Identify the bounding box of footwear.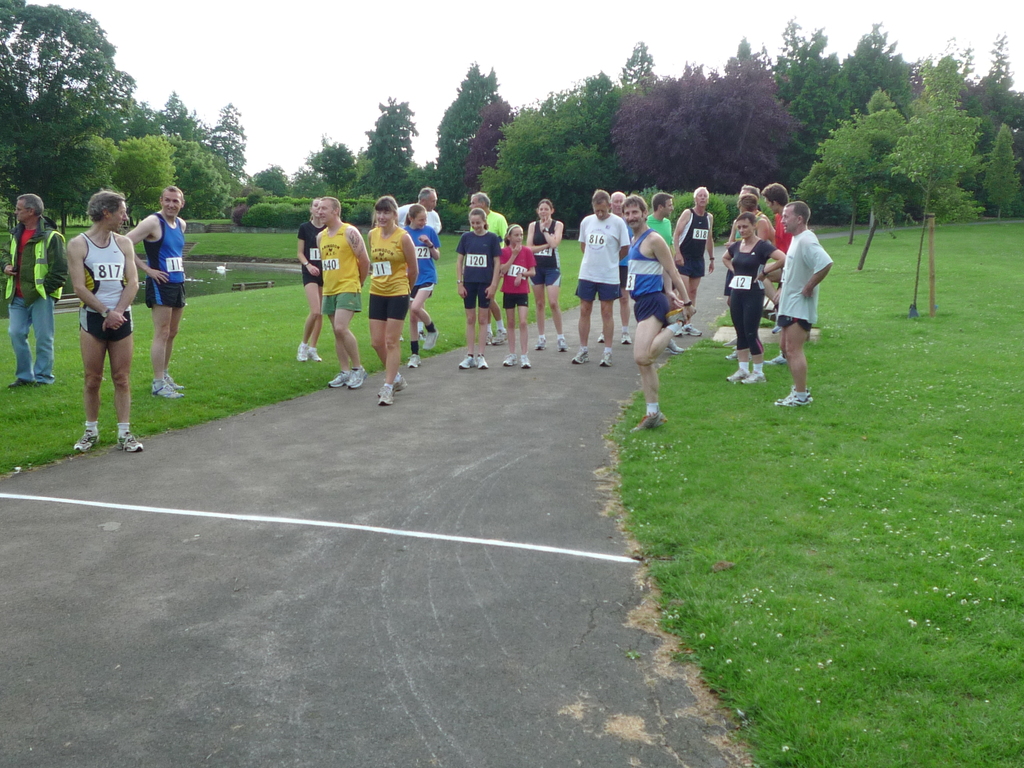
738 369 769 384.
